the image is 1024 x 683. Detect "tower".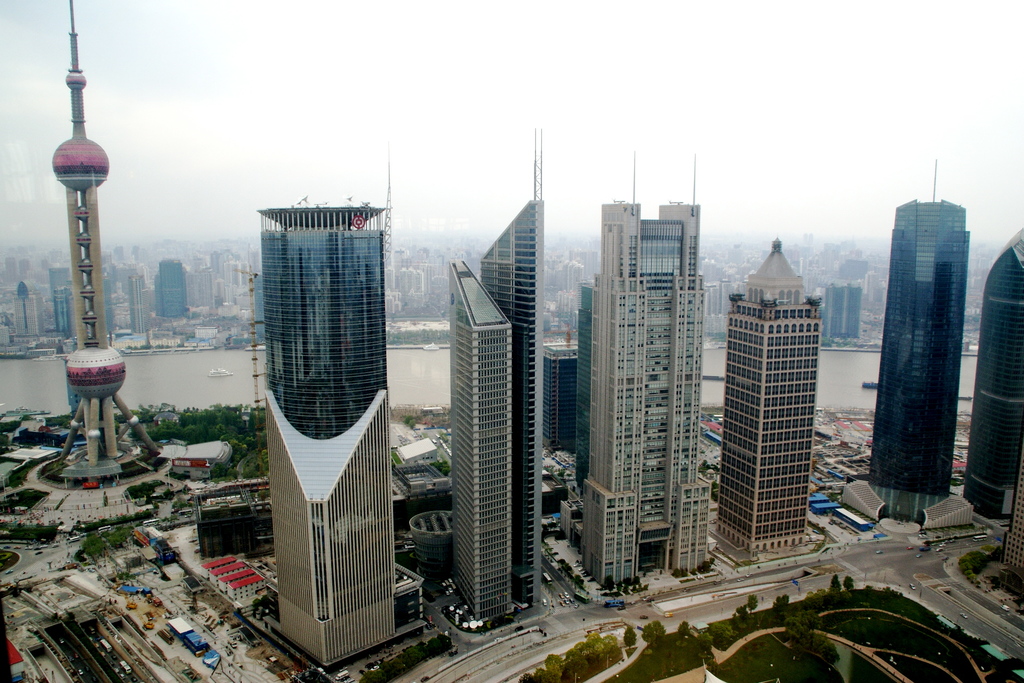
Detection: box(721, 243, 805, 550).
